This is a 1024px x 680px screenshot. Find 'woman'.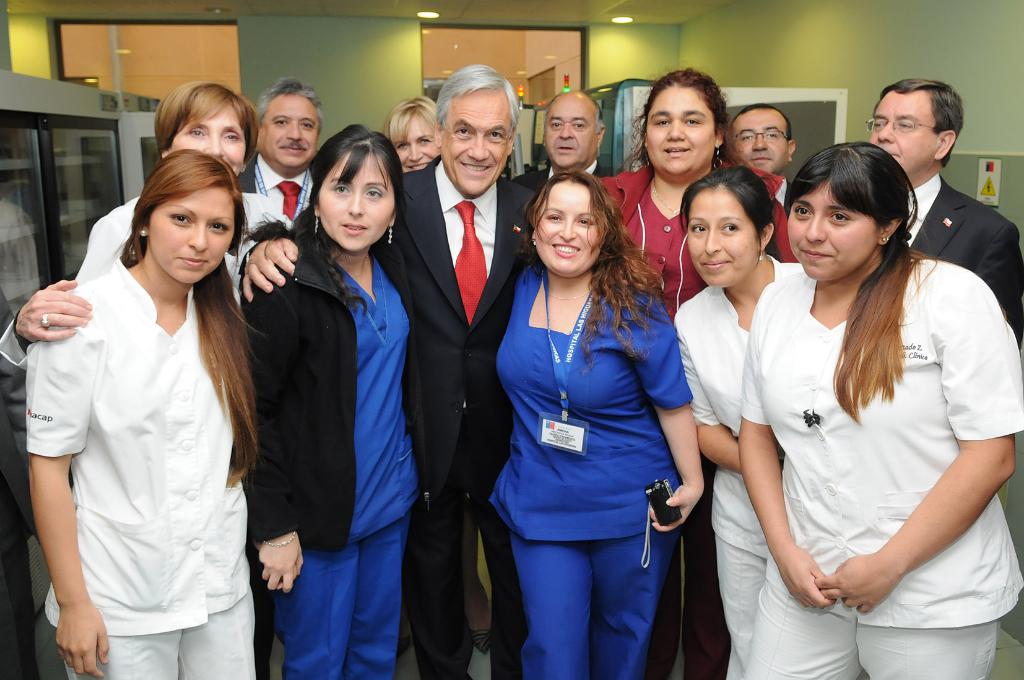
Bounding box: region(380, 95, 444, 170).
